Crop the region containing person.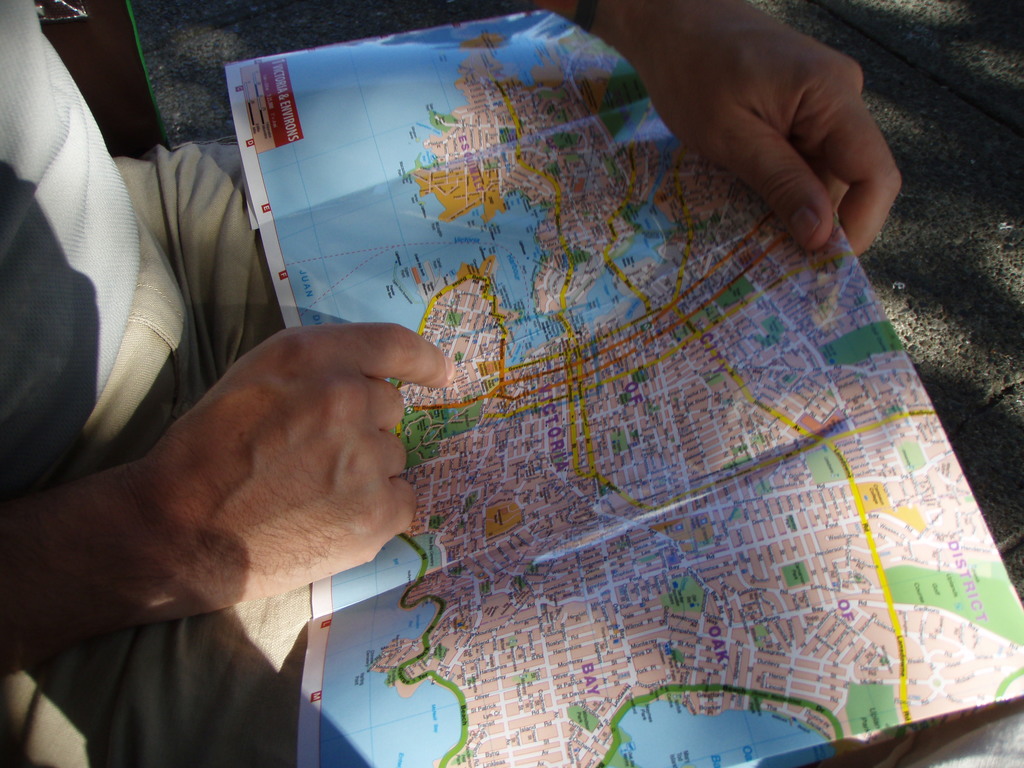
Crop region: bbox=[0, 0, 904, 767].
